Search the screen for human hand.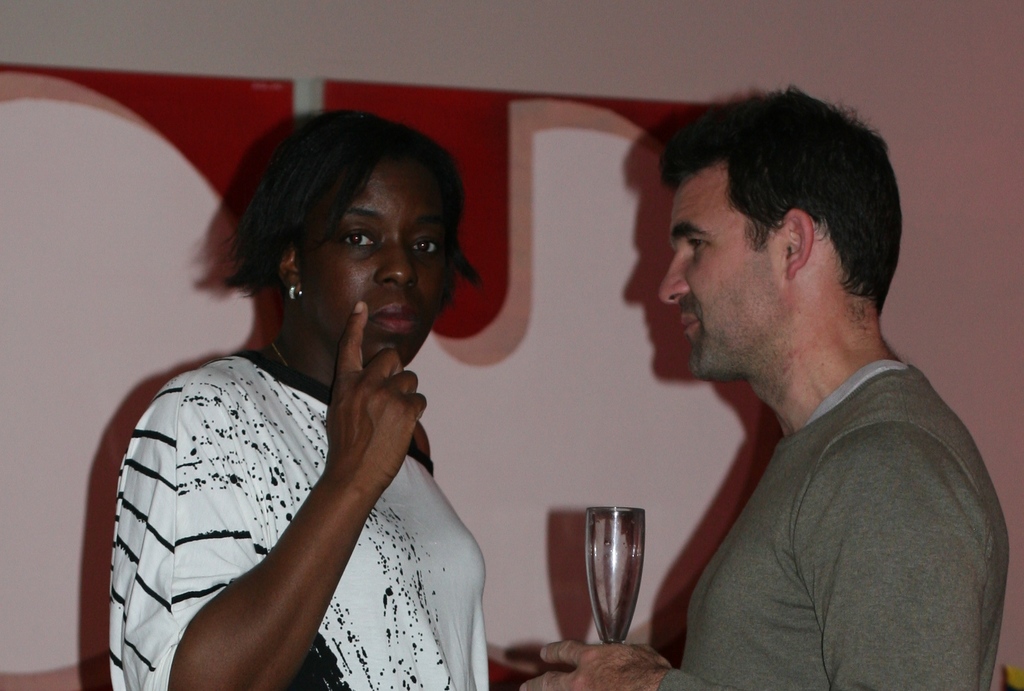
Found at (324,301,428,493).
